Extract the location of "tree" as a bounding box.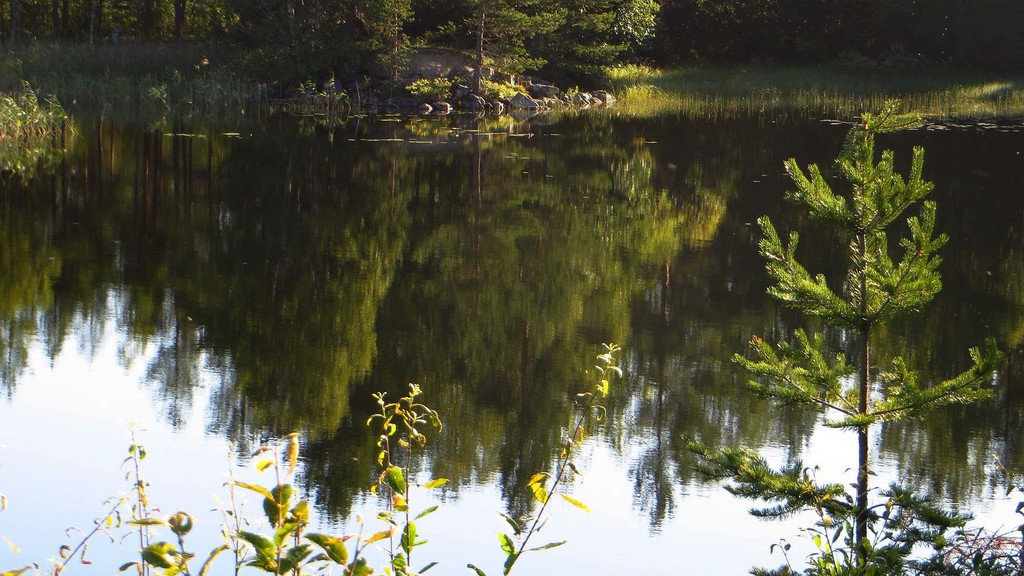
BBox(709, 101, 1002, 574).
